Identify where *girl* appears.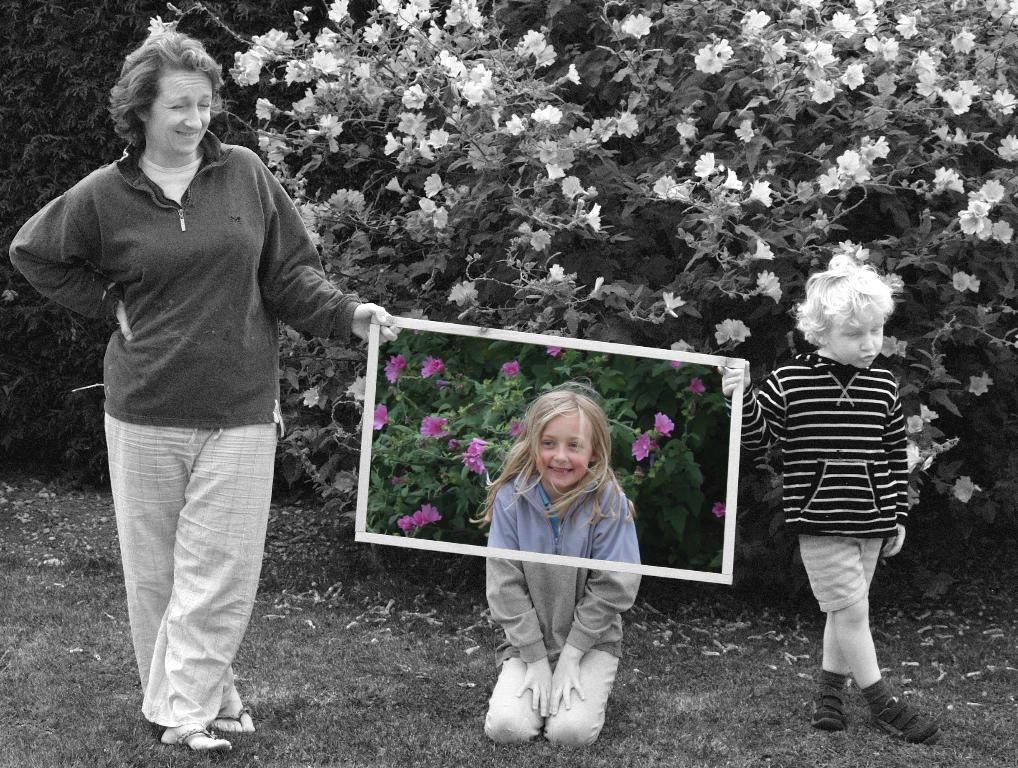
Appears at 463/381/639/748.
